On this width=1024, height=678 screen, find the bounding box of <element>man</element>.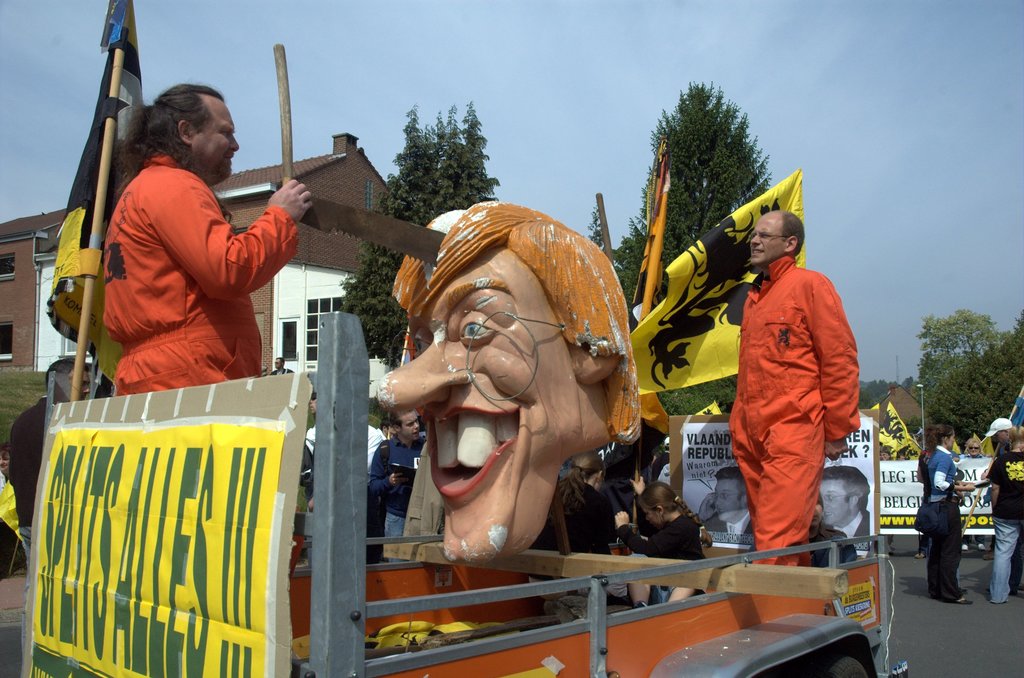
Bounding box: bbox=[74, 93, 308, 419].
